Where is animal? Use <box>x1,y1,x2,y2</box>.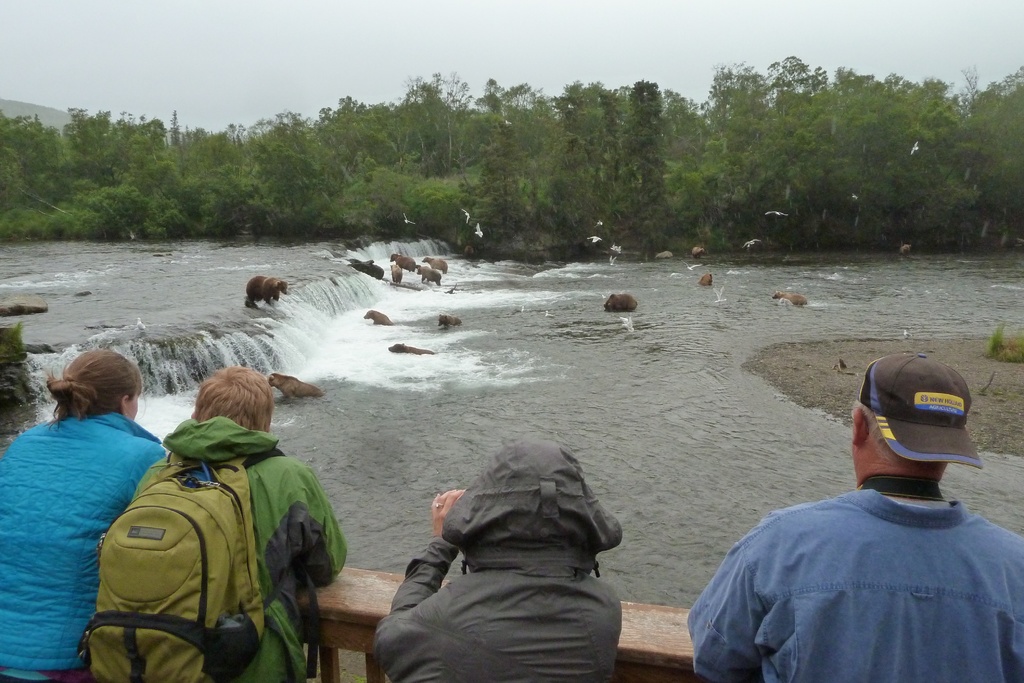
<box>609,253,618,266</box>.
